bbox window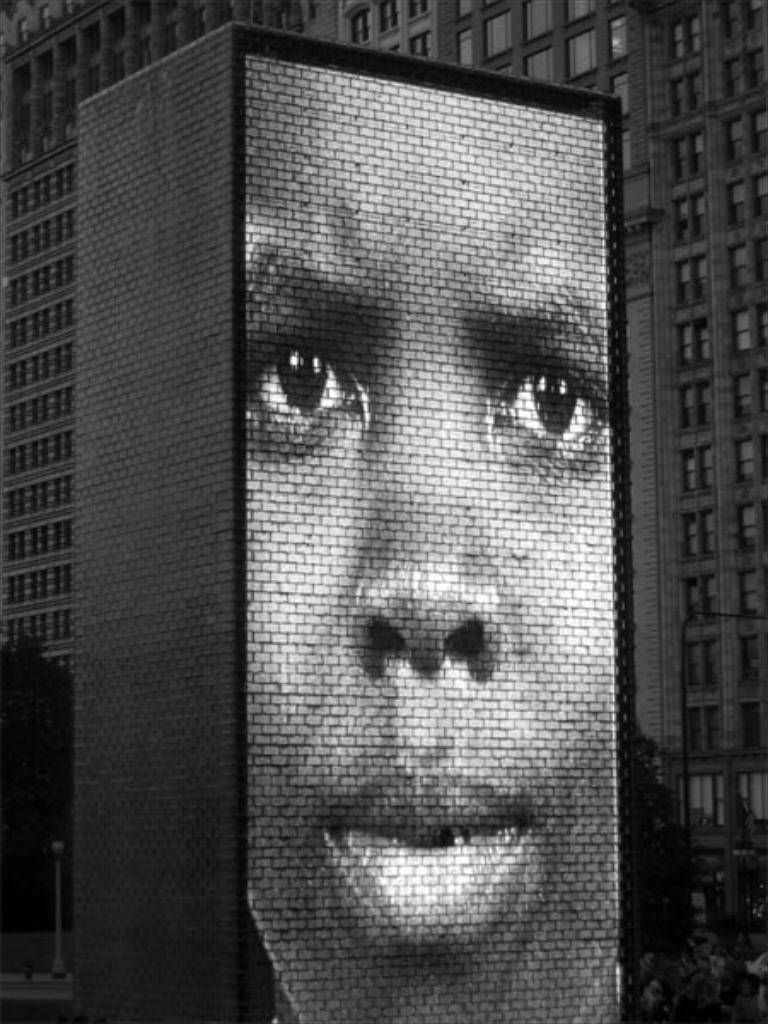
20, 44, 51, 84
